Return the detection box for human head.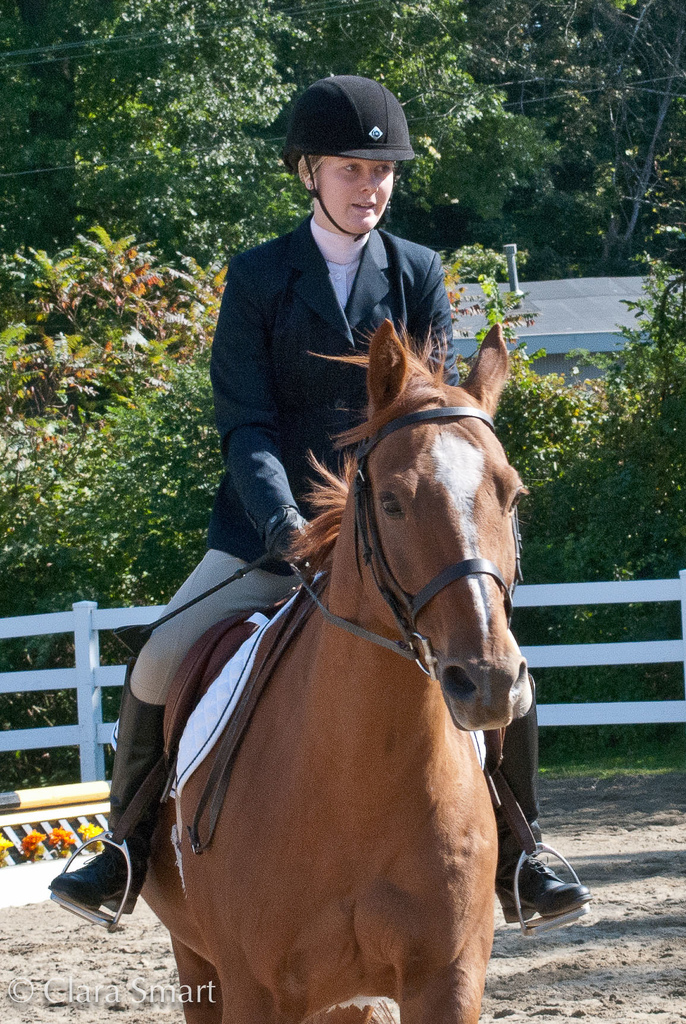
276/70/416/239.
